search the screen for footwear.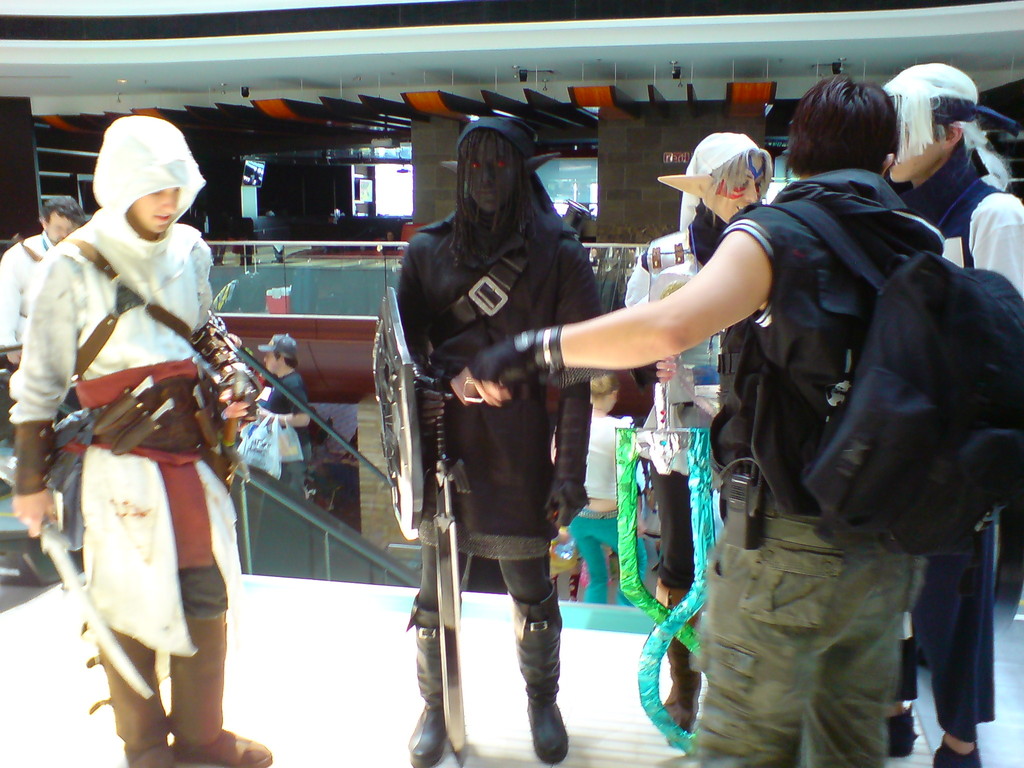
Found at (left=170, top=606, right=268, bottom=767).
